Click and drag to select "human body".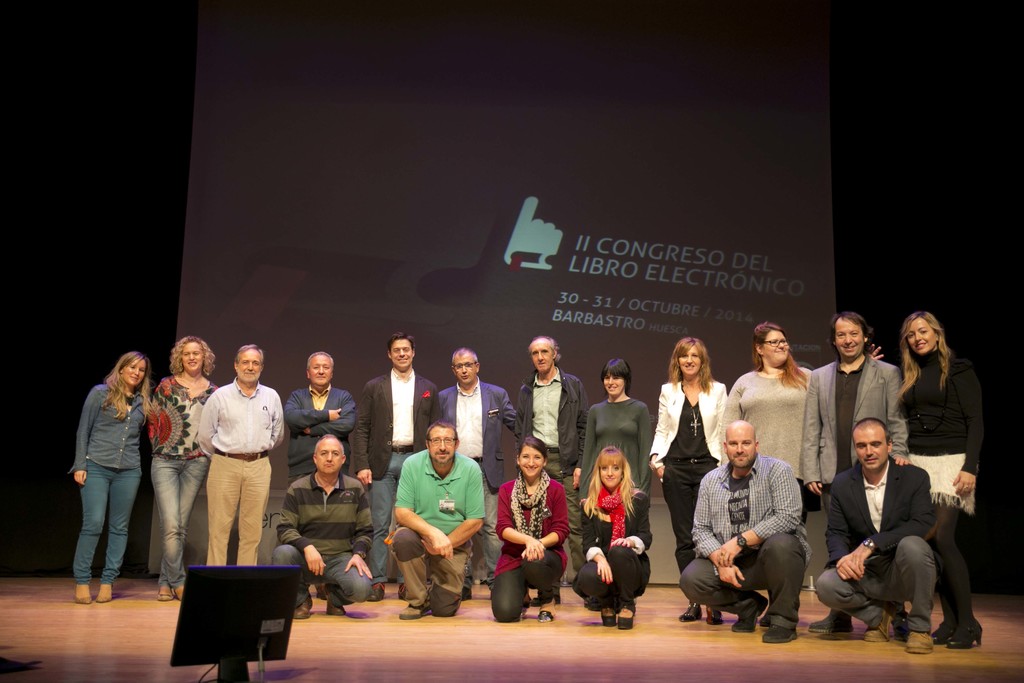
Selection: (left=680, top=457, right=814, bottom=649).
